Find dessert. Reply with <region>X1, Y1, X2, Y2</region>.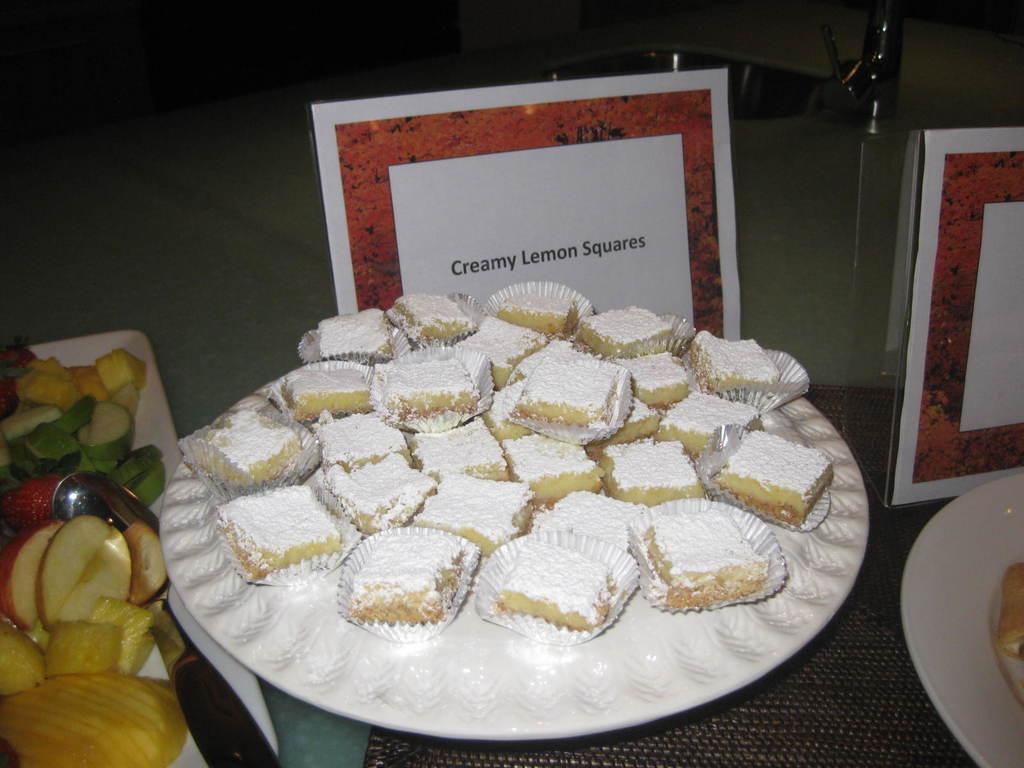
<region>515, 351, 618, 433</region>.
